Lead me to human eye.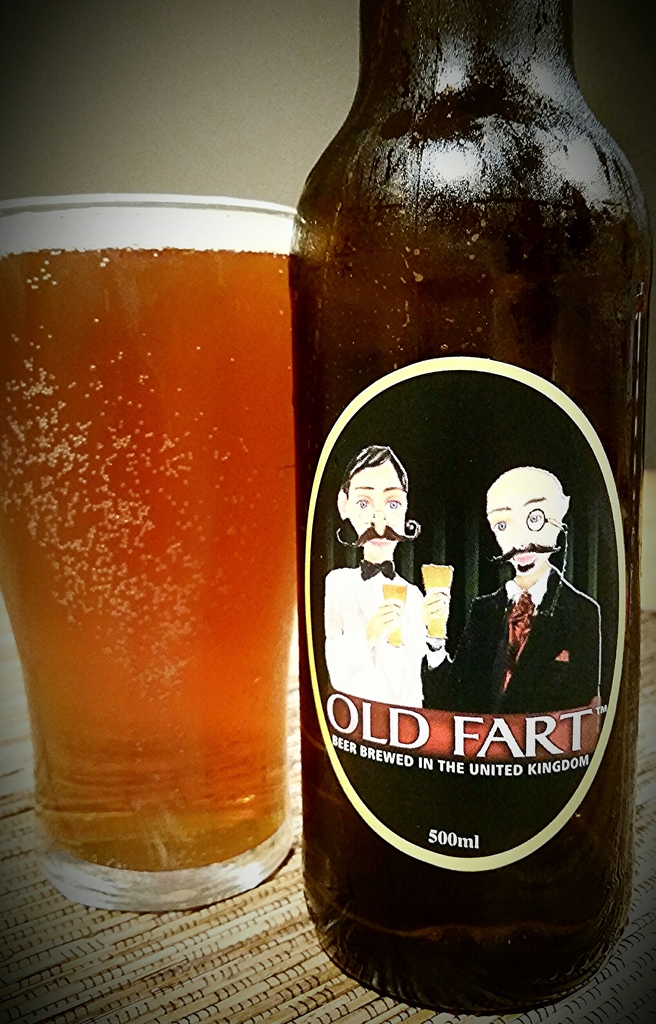
Lead to rect(386, 496, 405, 513).
